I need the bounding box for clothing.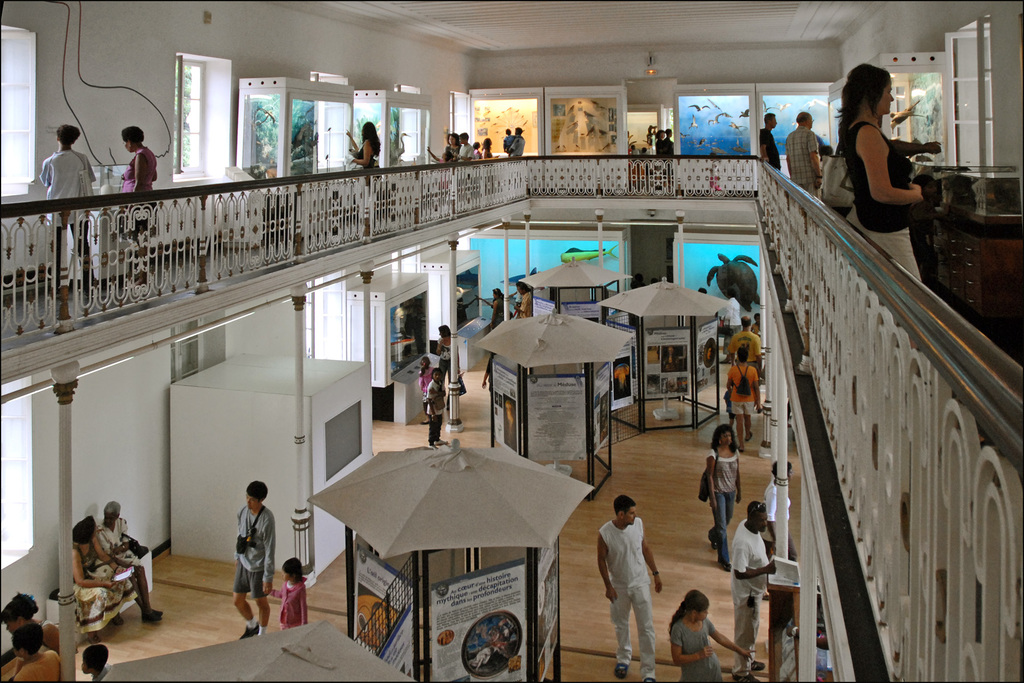
Here it is: rect(728, 516, 769, 677).
